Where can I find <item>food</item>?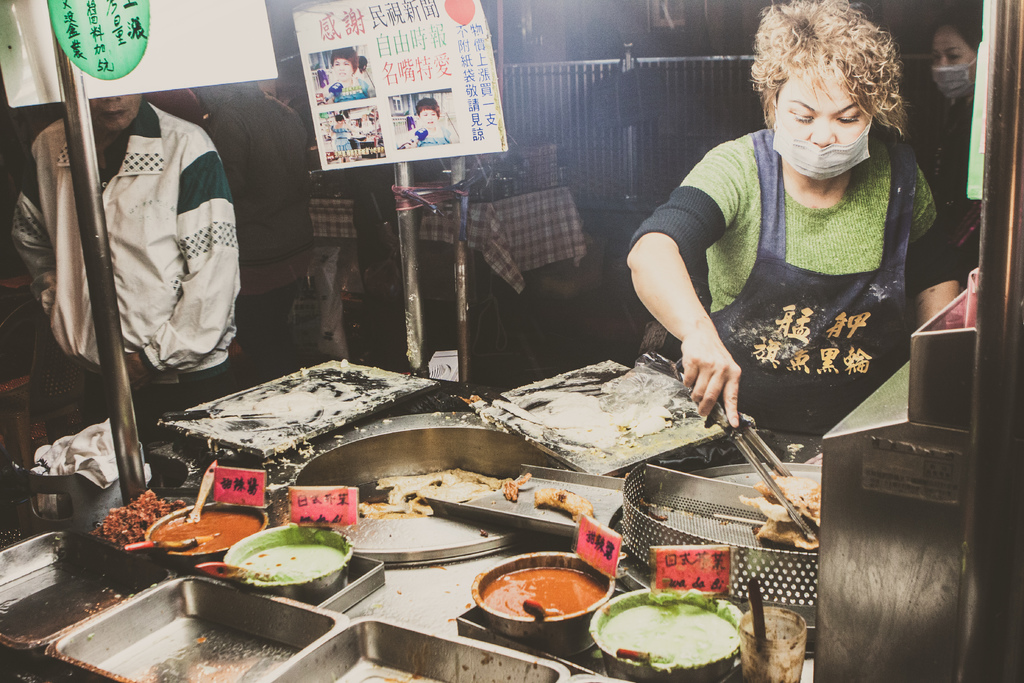
You can find it at 493:473:534:507.
